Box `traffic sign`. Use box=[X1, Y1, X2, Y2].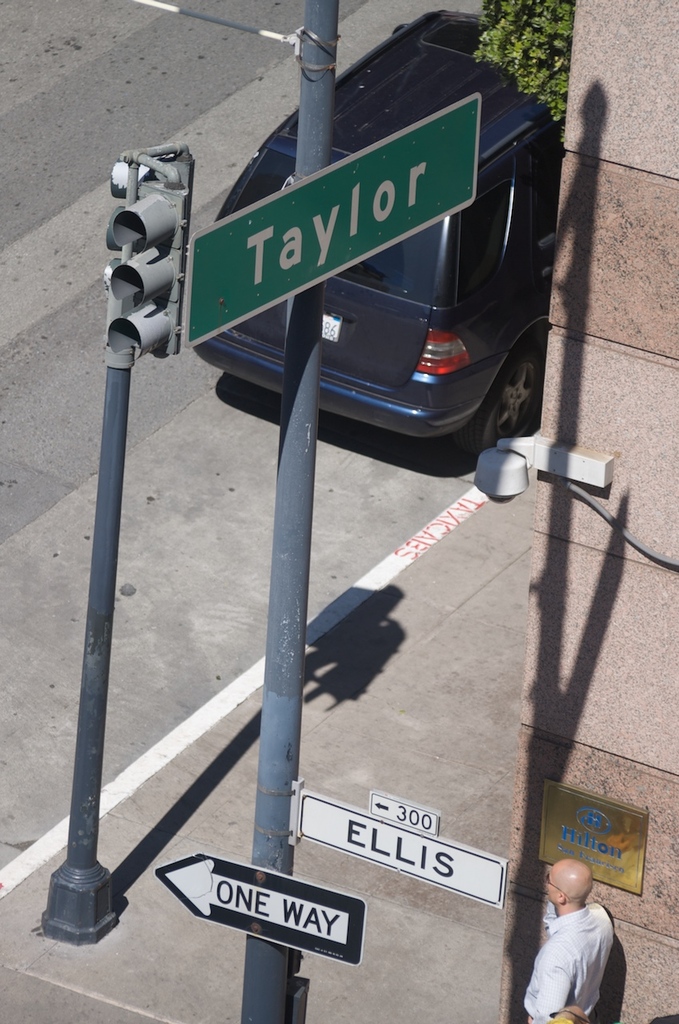
box=[110, 187, 175, 362].
